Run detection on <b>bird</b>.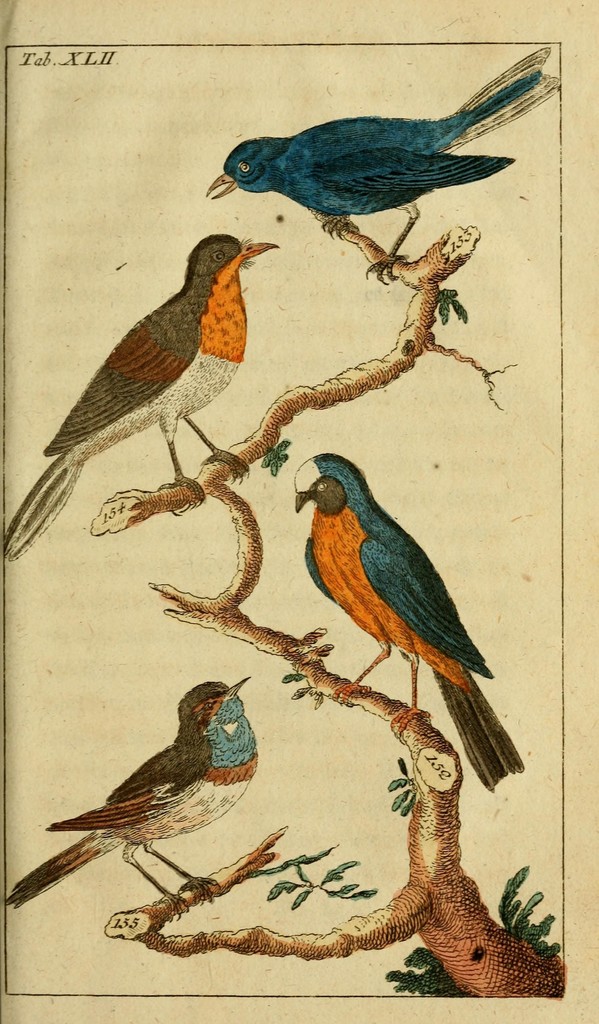
Result: 202:42:558:287.
